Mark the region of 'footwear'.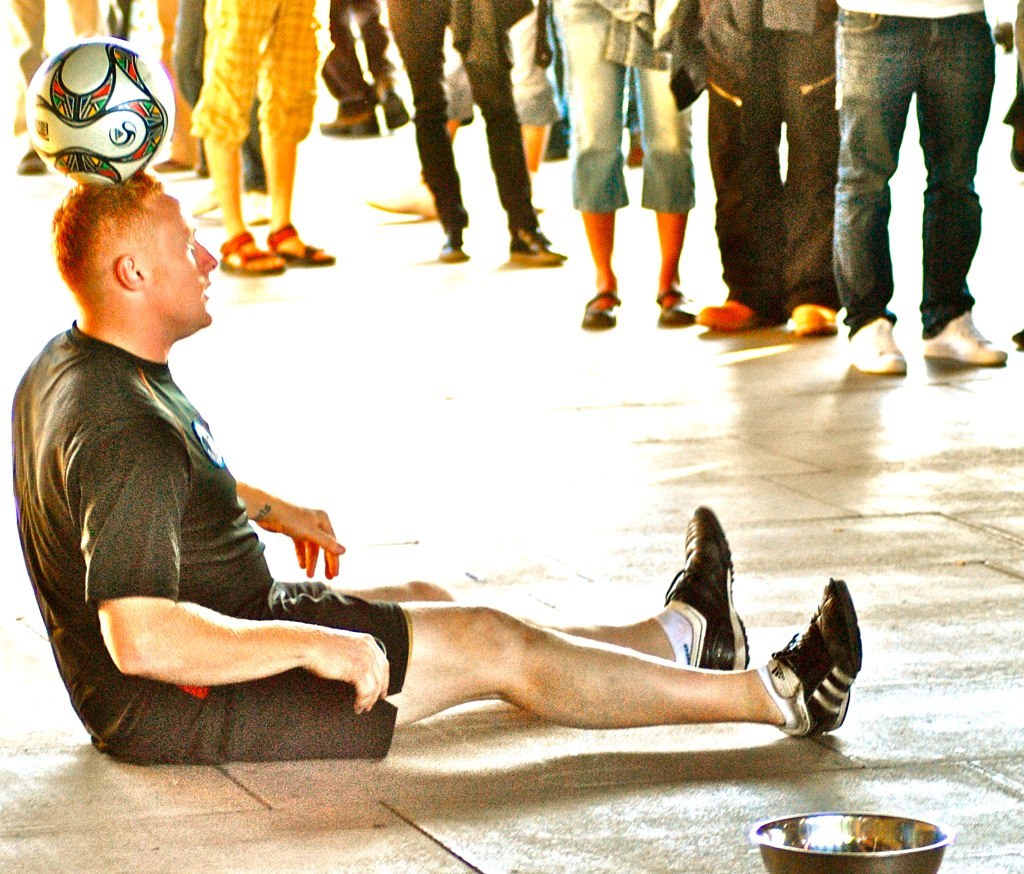
Region: detection(661, 503, 751, 671).
